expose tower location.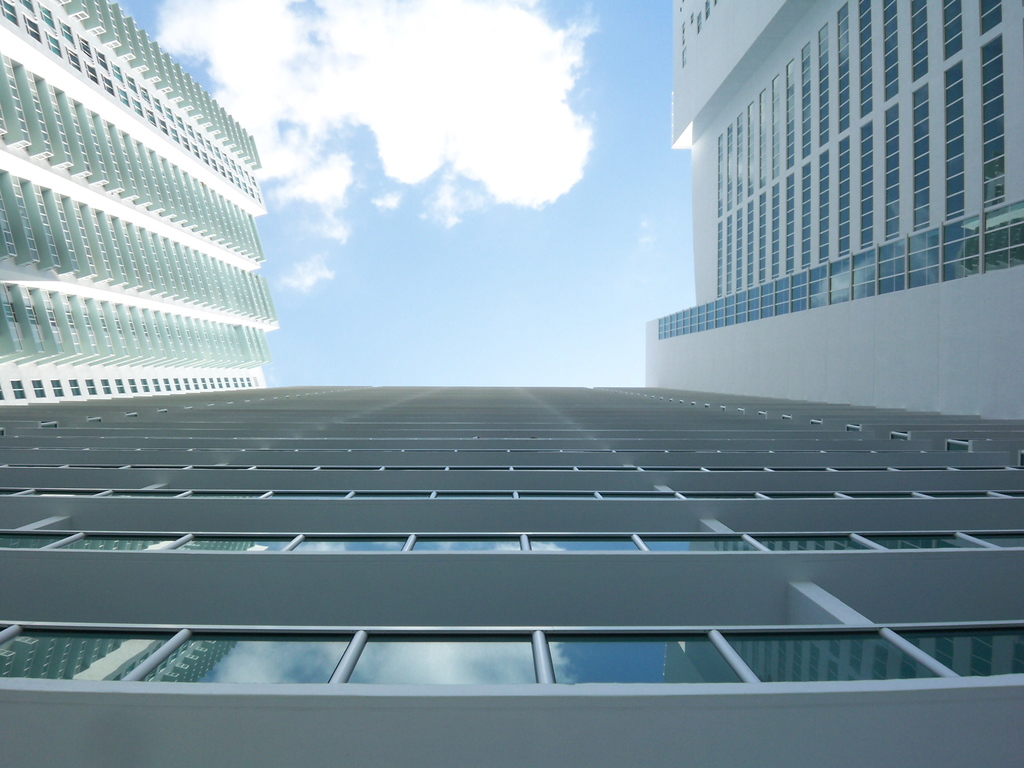
Exposed at 0:0:287:399.
